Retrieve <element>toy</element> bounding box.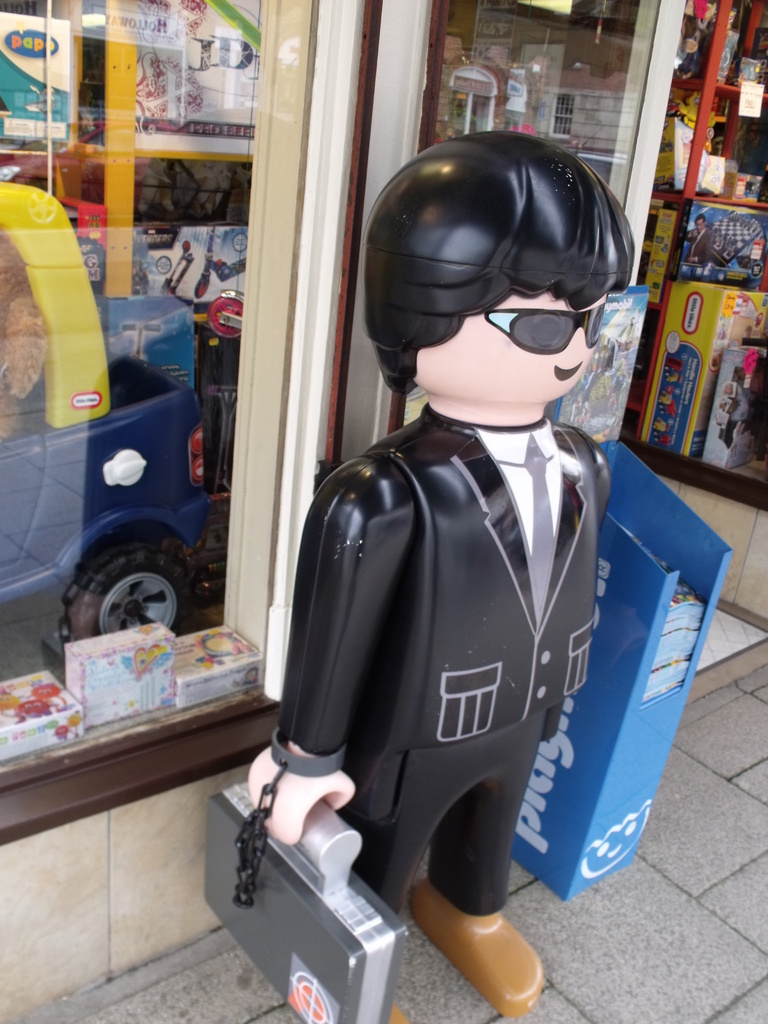
Bounding box: detection(203, 784, 413, 1023).
